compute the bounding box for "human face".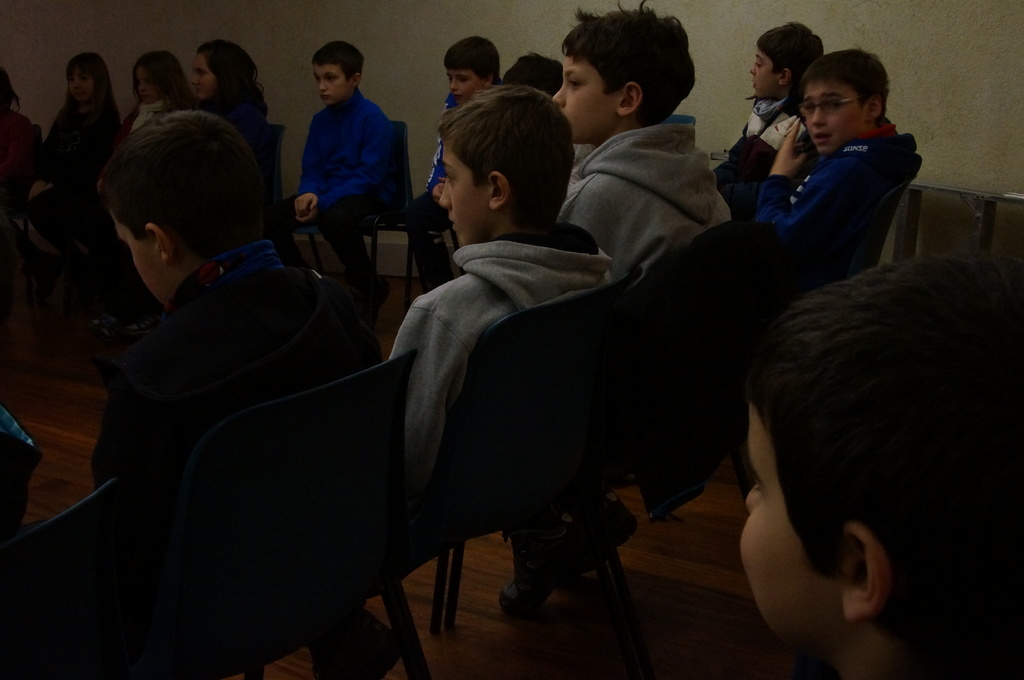
l=804, t=76, r=863, b=150.
